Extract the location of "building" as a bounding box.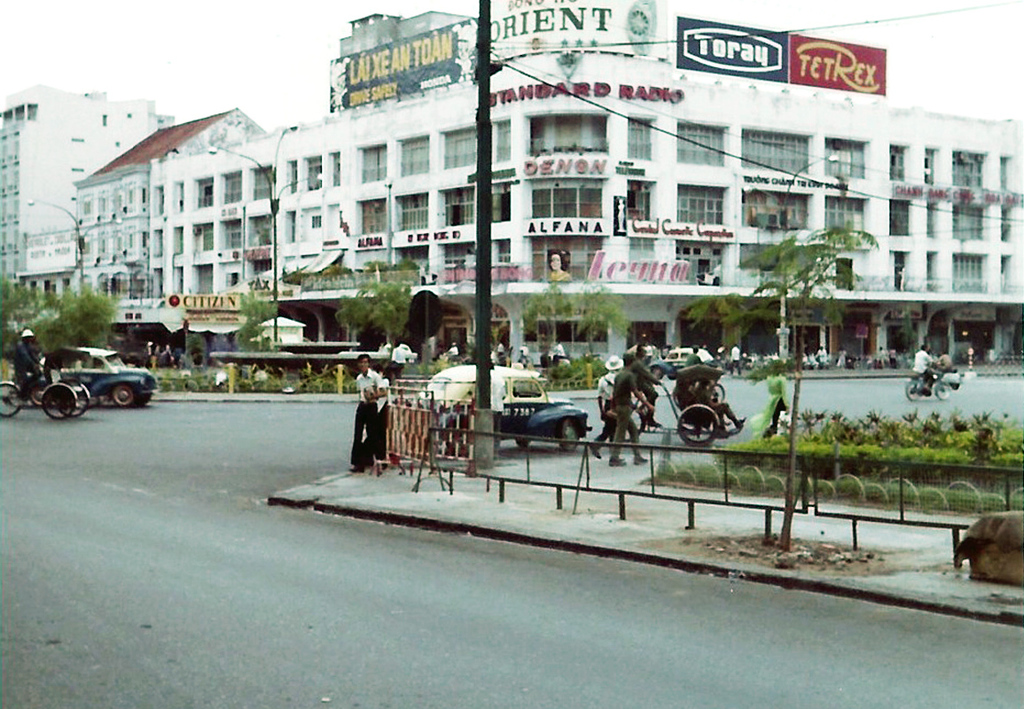
select_region(78, 51, 1023, 393).
